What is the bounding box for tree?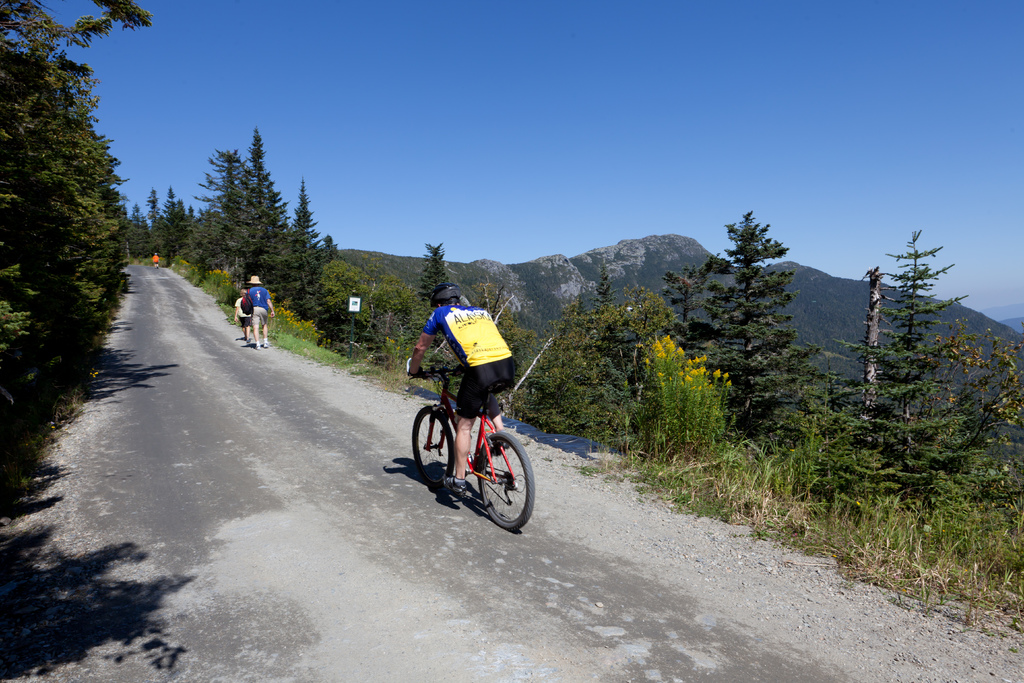
locate(414, 227, 452, 311).
